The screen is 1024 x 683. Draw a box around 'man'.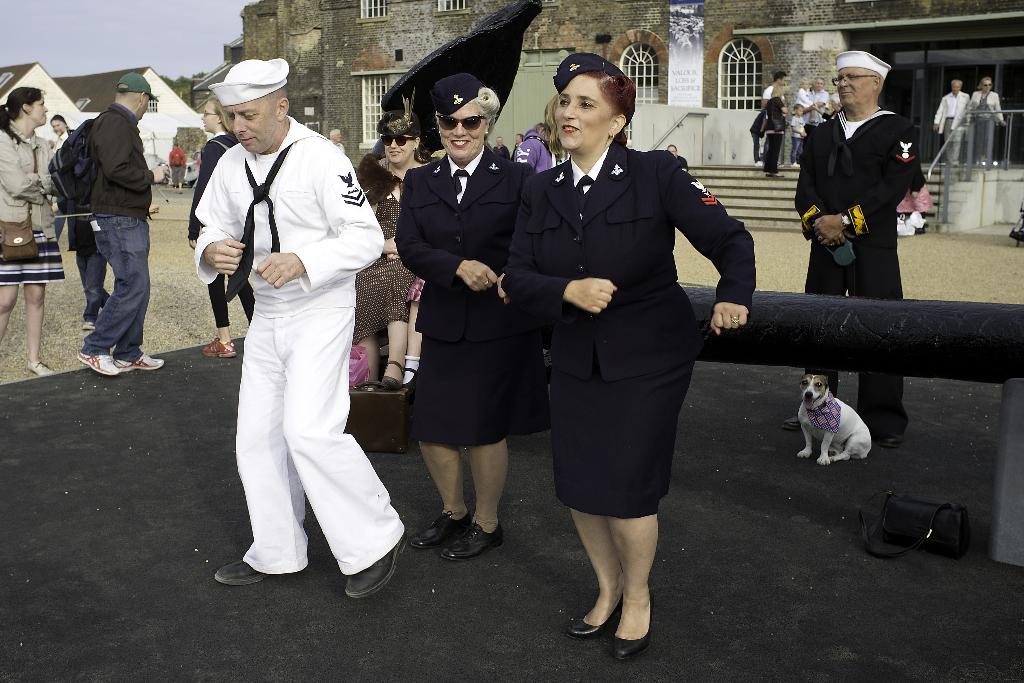
[493, 135, 509, 158].
